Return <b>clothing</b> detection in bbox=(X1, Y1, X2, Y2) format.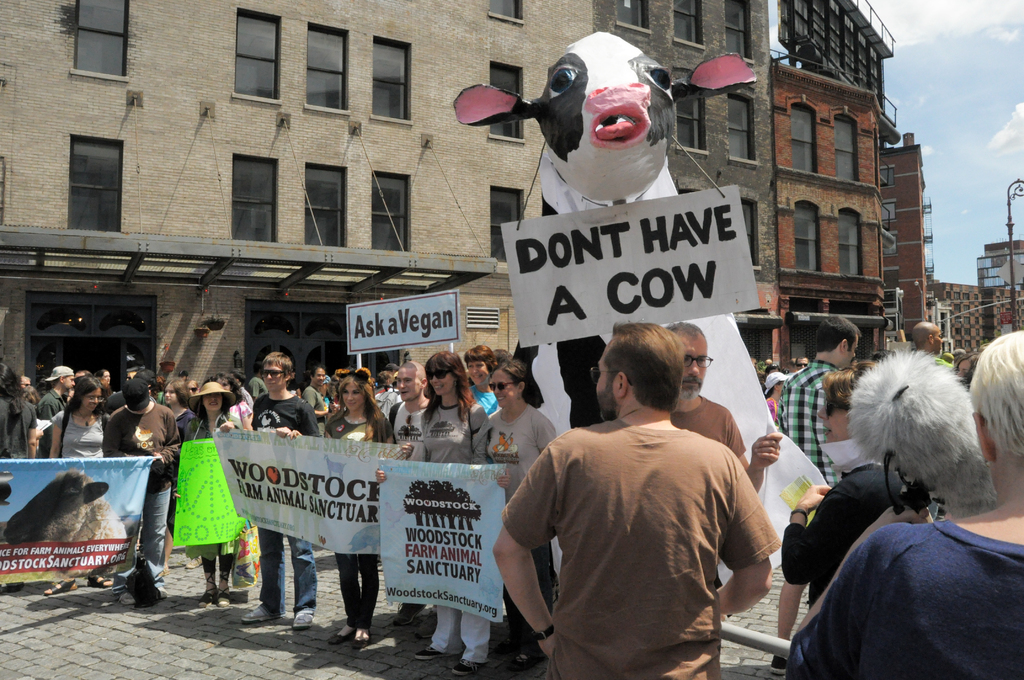
bbox=(327, 410, 391, 440).
